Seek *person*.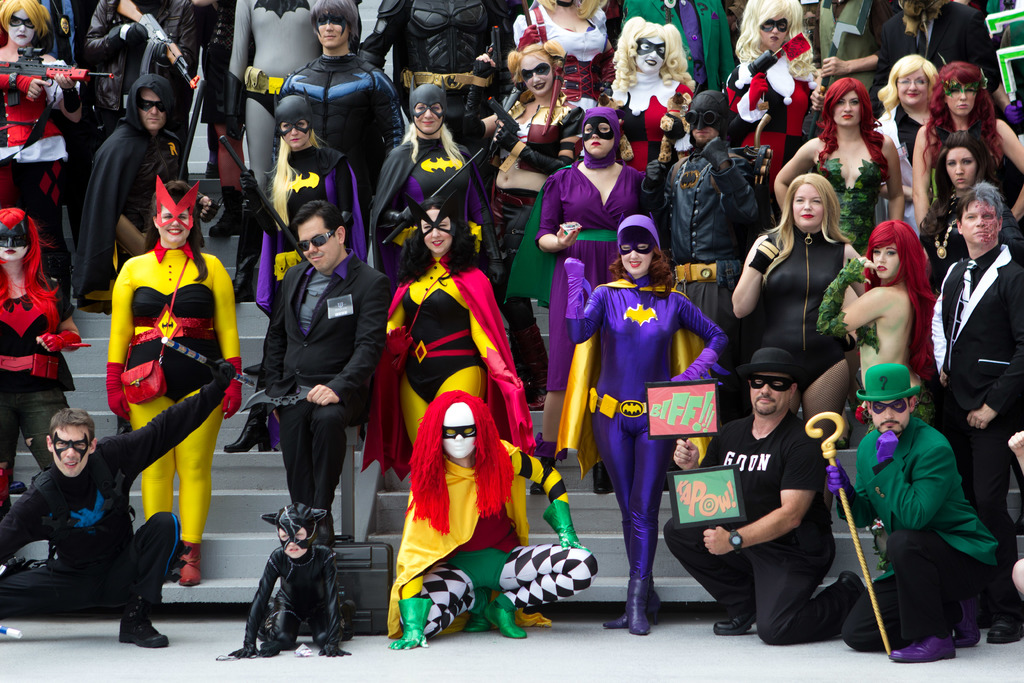
box=[223, 0, 321, 193].
